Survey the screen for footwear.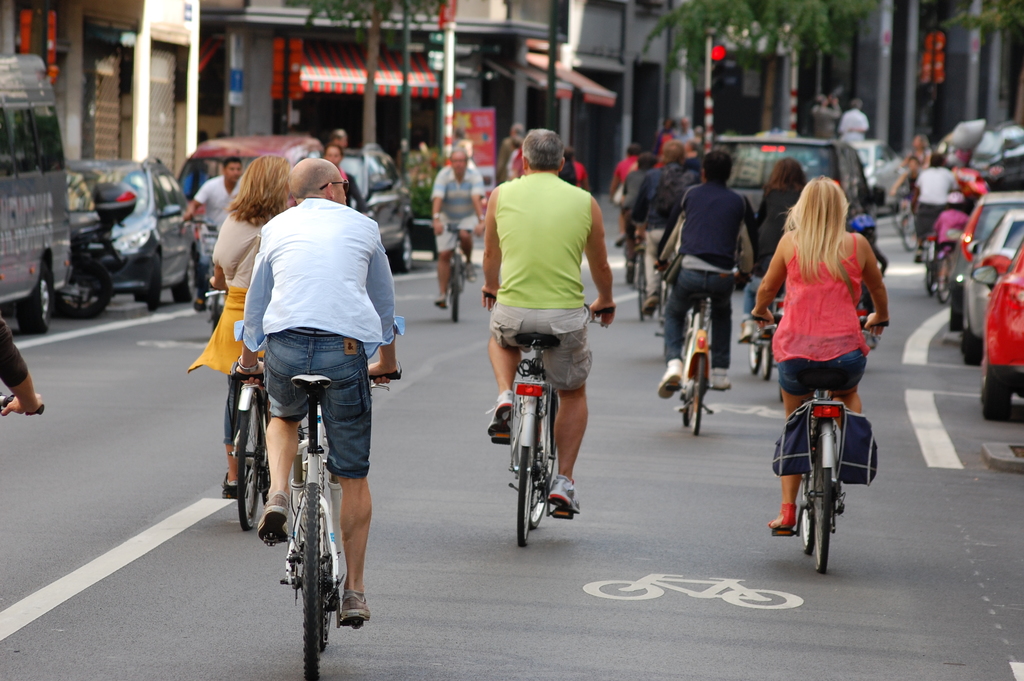
Survey found: left=220, top=474, right=244, bottom=499.
